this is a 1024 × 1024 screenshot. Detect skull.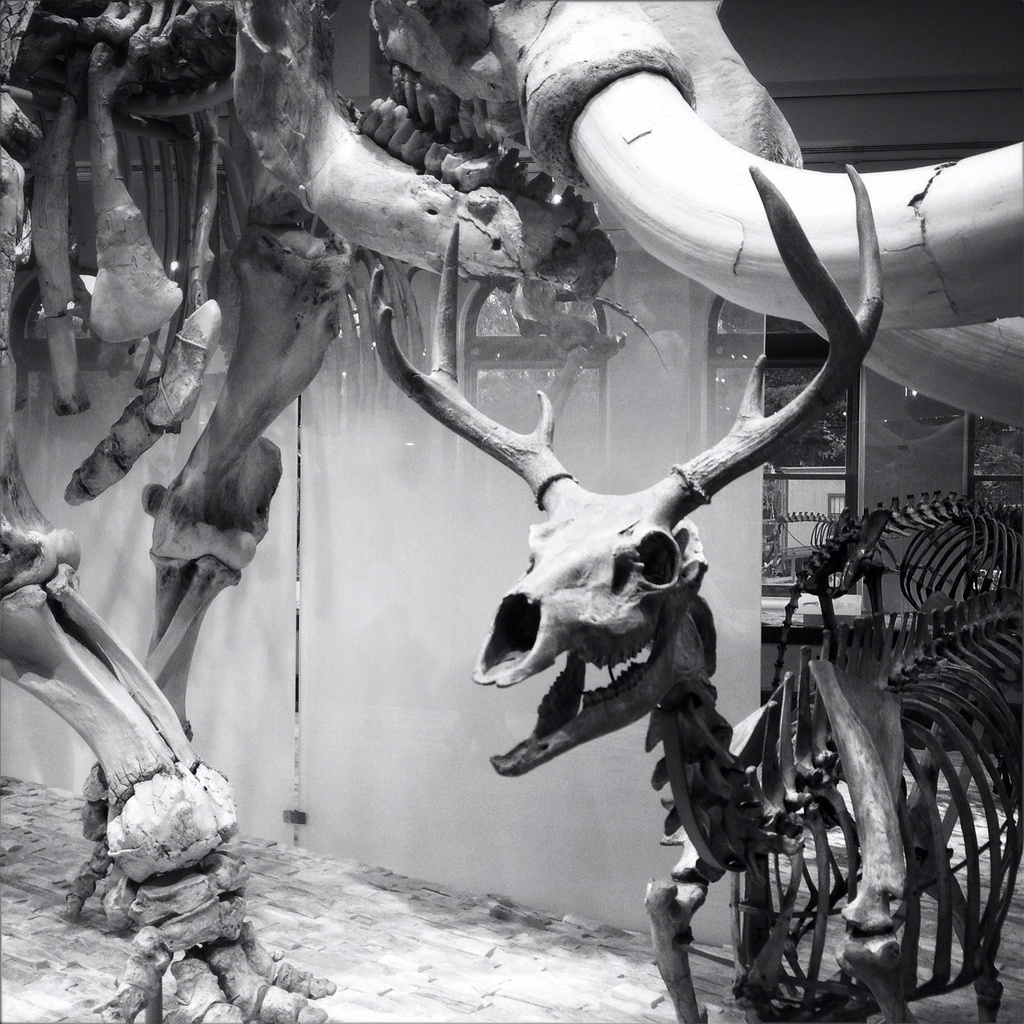
(368, 162, 885, 773).
